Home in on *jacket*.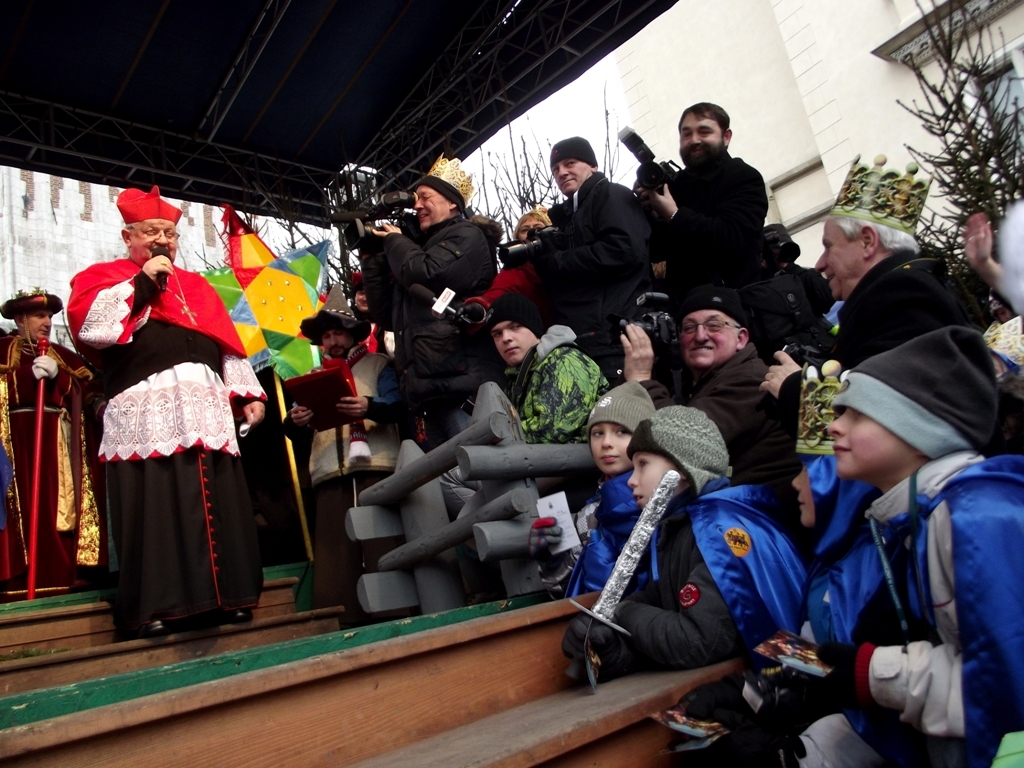
Homed in at [left=353, top=212, right=499, bottom=383].
